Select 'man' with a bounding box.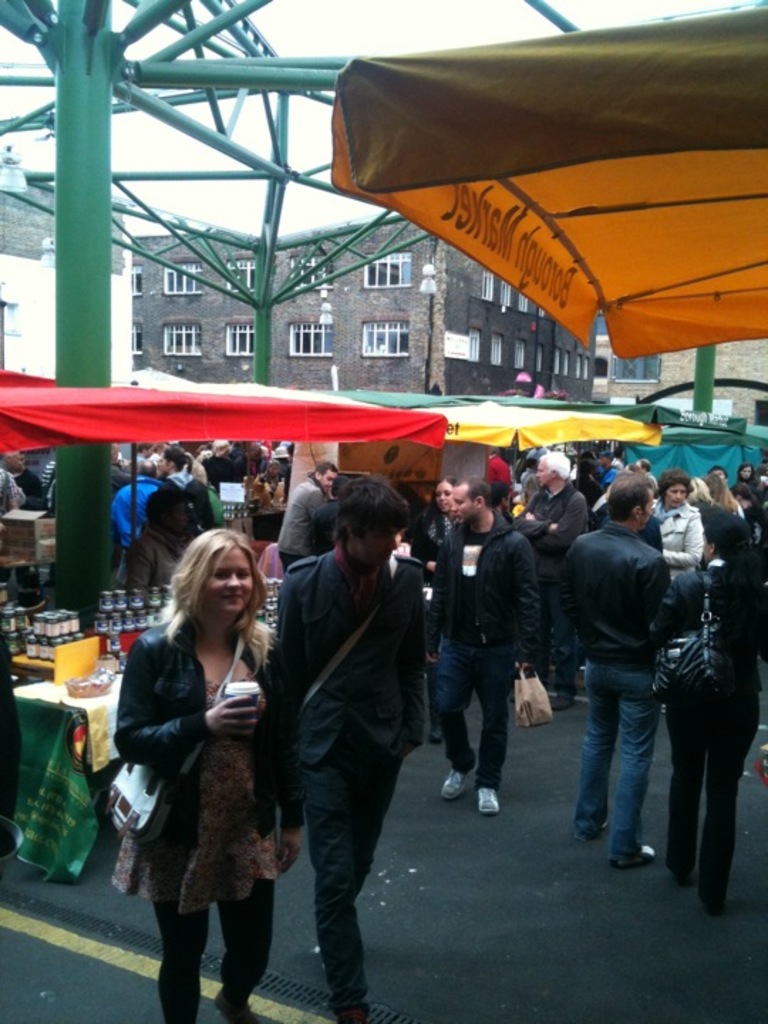
locate(435, 478, 539, 809).
